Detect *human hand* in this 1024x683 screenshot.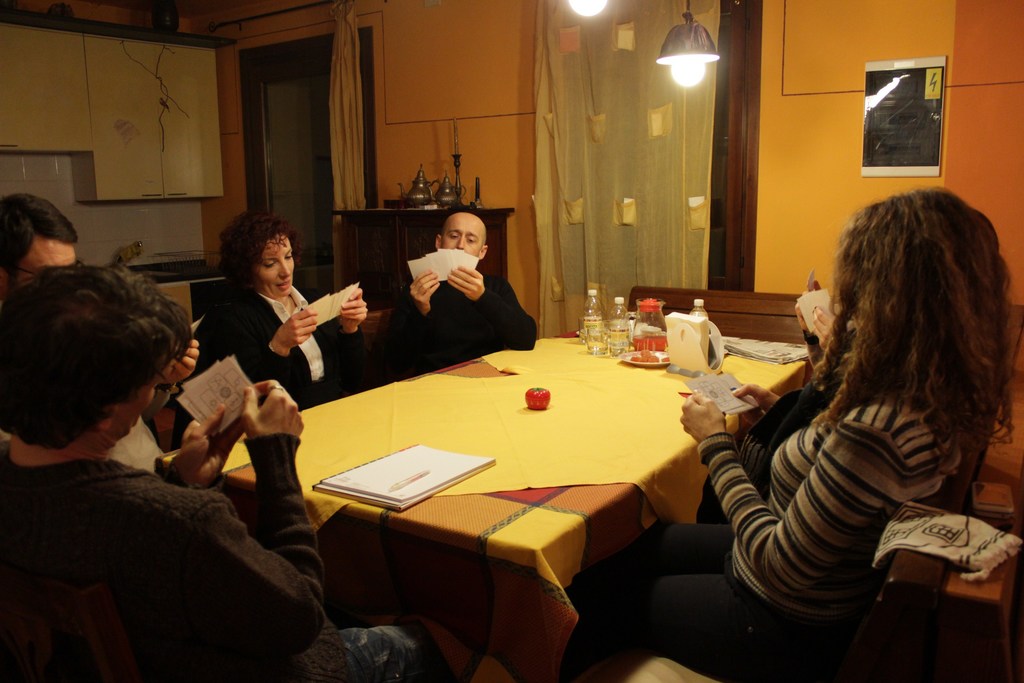
Detection: [794, 302, 814, 334].
